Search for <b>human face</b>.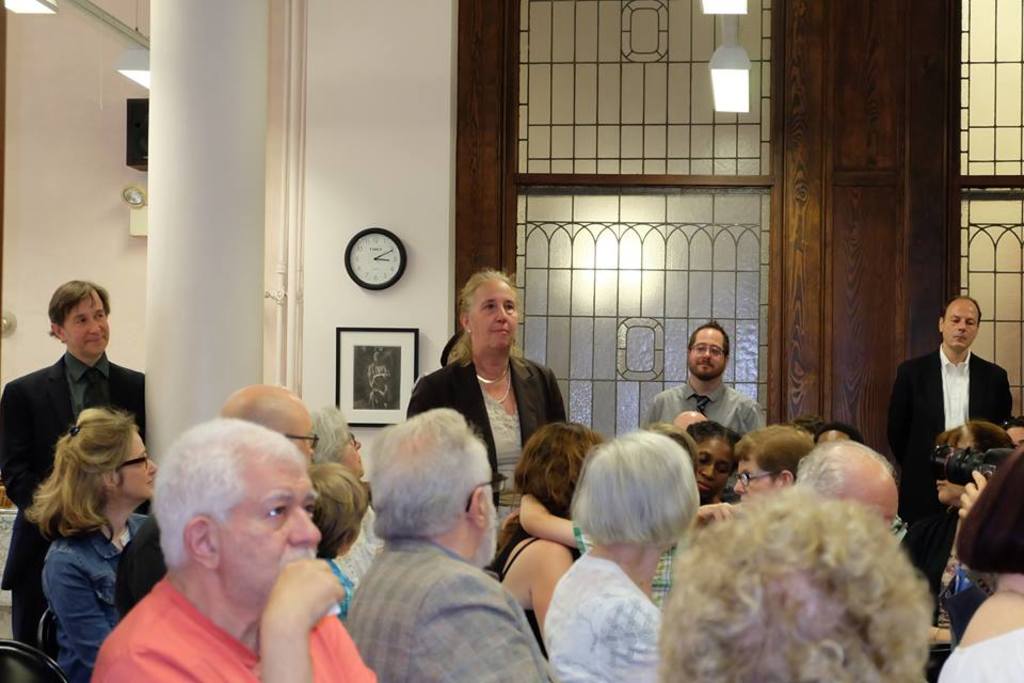
Found at {"x1": 116, "y1": 431, "x2": 155, "y2": 495}.
